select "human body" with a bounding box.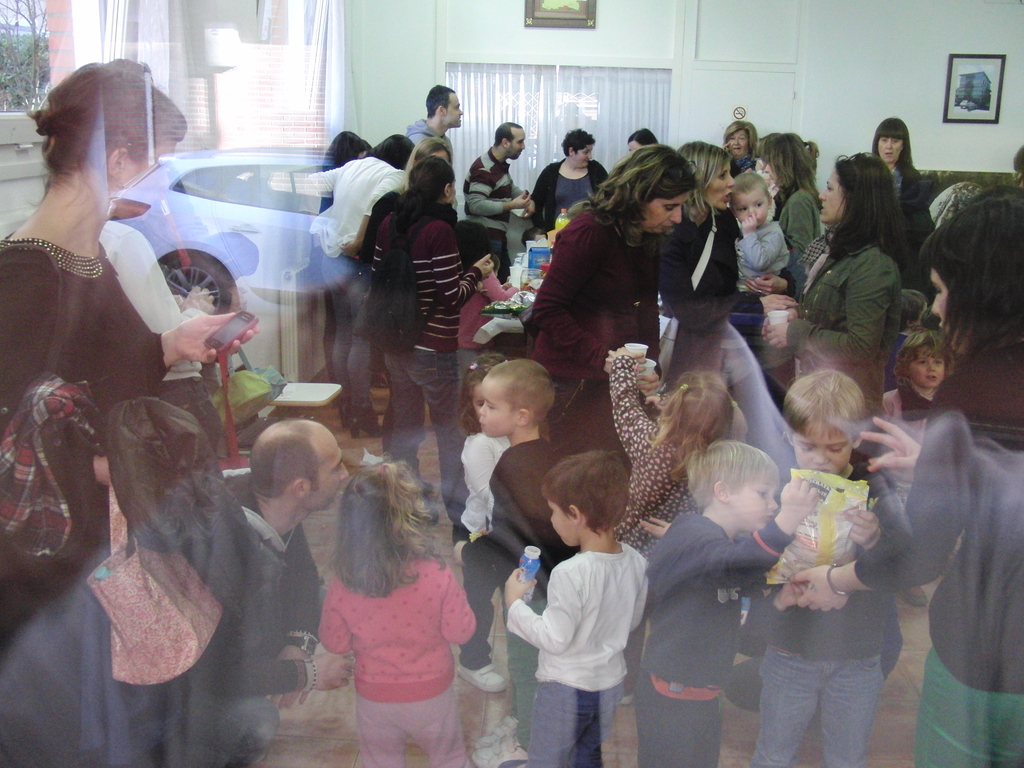
box(531, 130, 609, 240).
